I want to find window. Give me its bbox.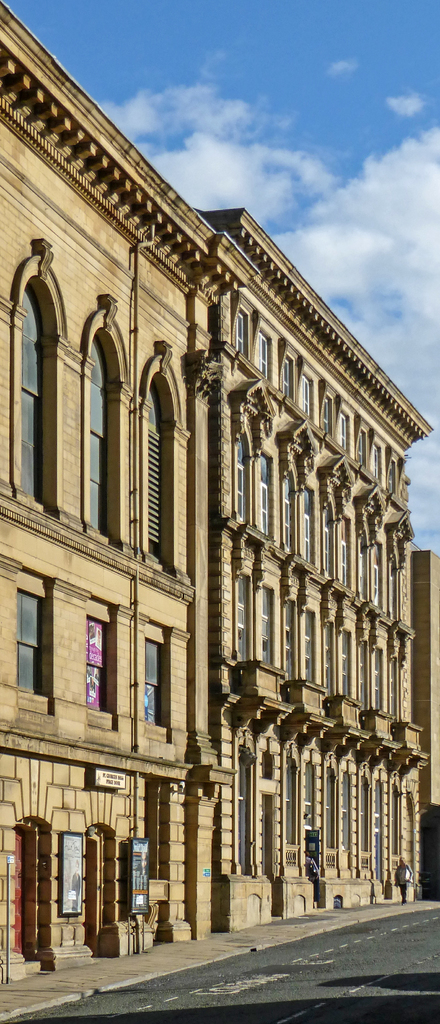
<box>337,413,352,454</box>.
